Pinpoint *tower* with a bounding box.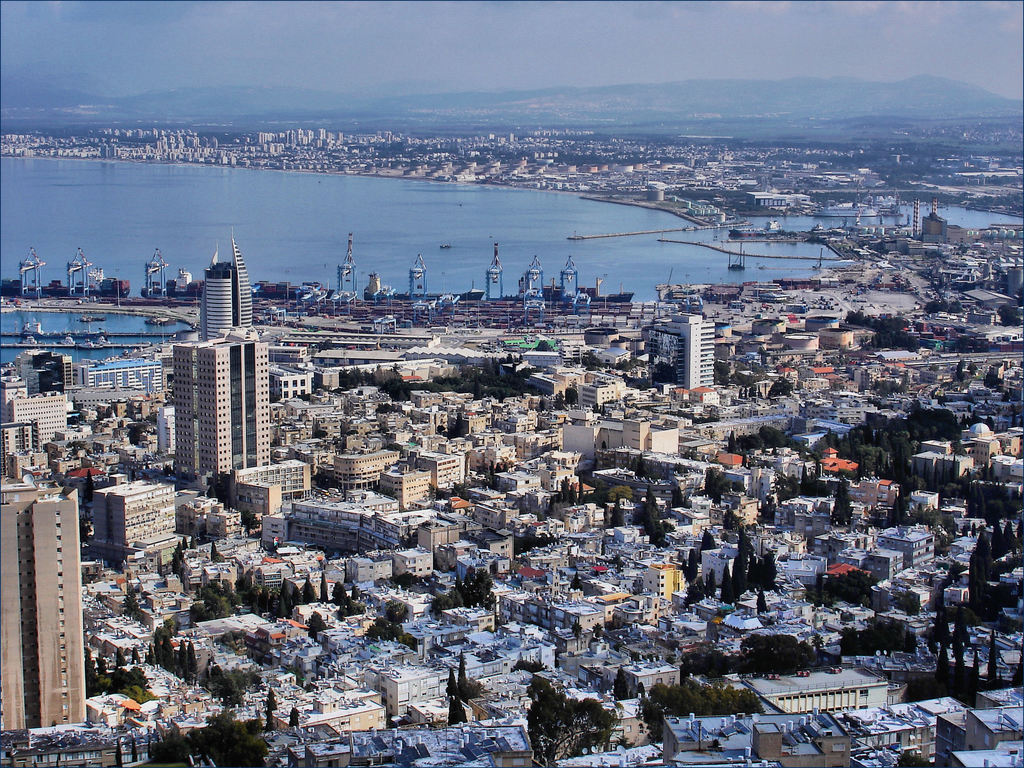
[650, 315, 716, 389].
